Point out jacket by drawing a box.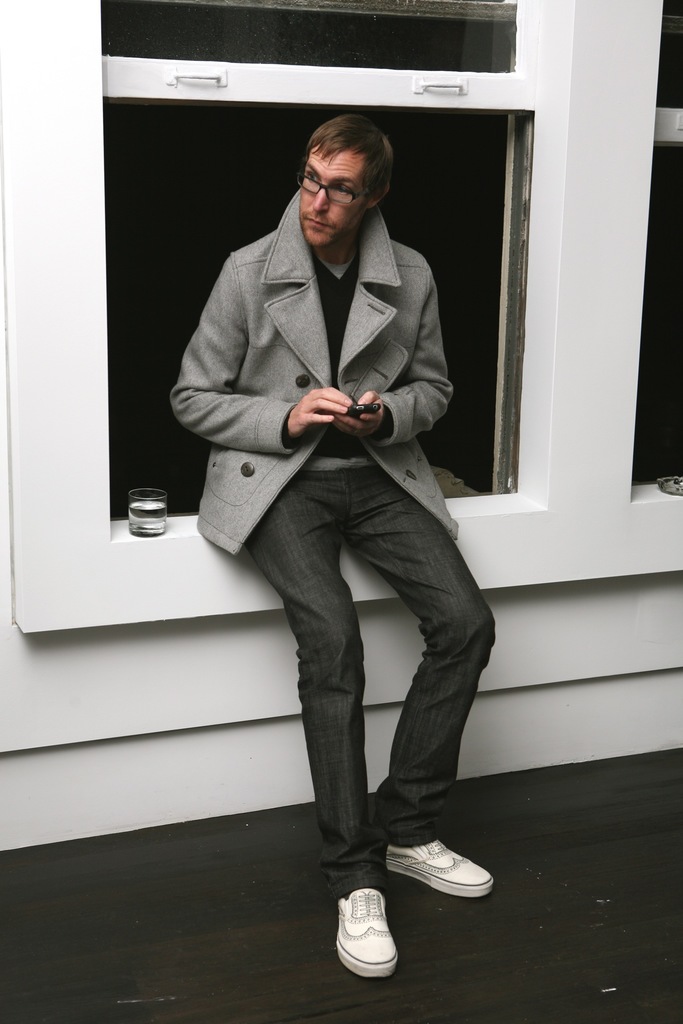
locate(158, 216, 507, 535).
